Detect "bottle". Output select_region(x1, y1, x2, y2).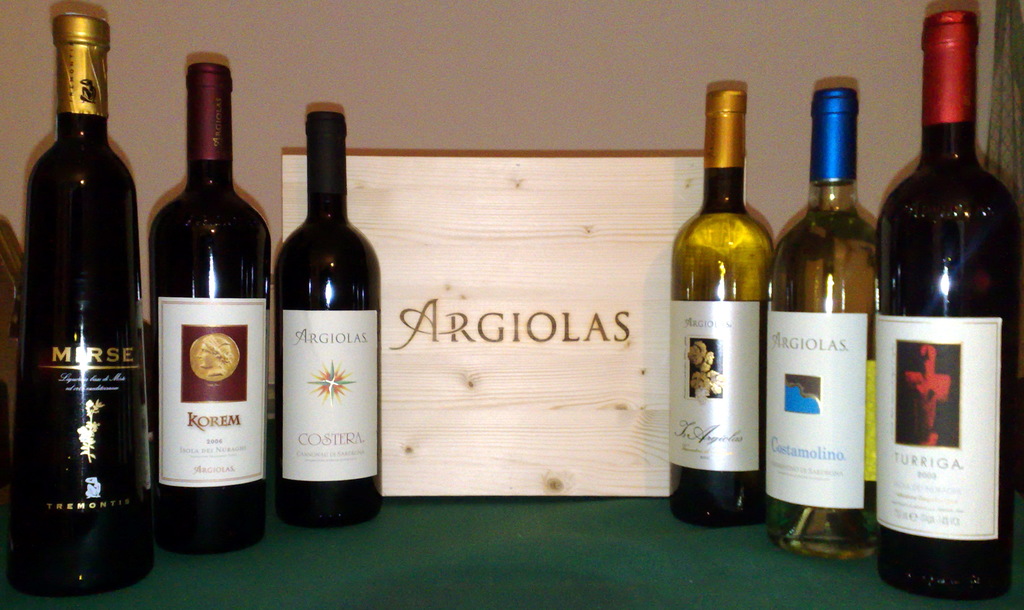
select_region(130, 67, 273, 556).
